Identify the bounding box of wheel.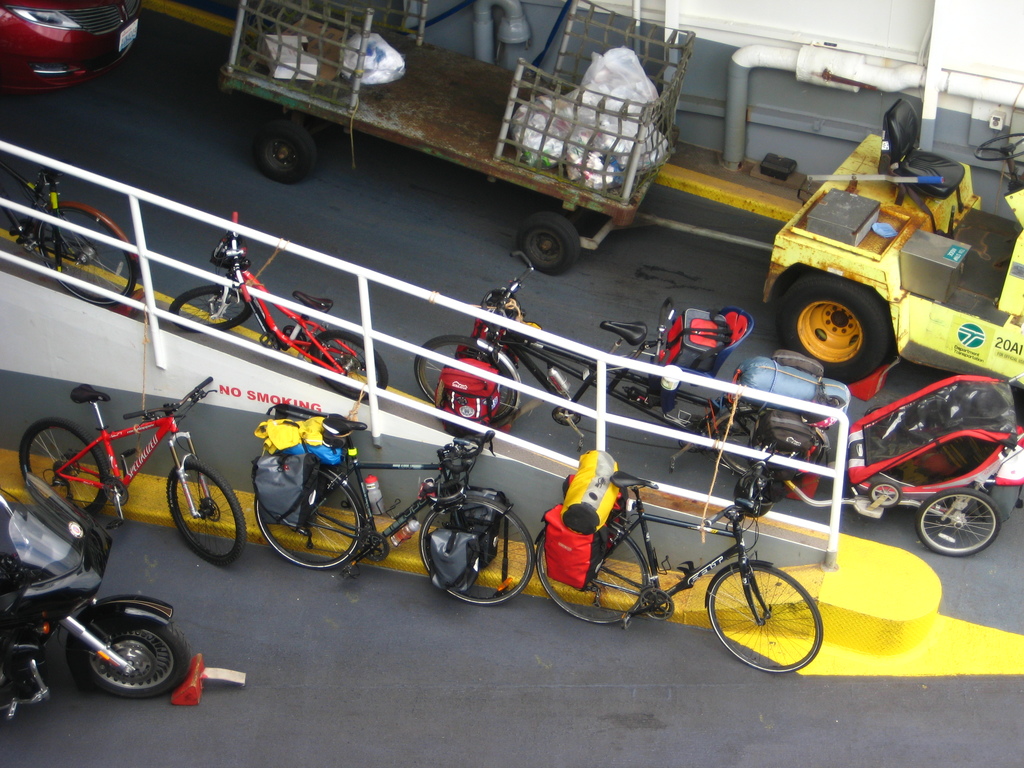
(532, 527, 652, 628).
